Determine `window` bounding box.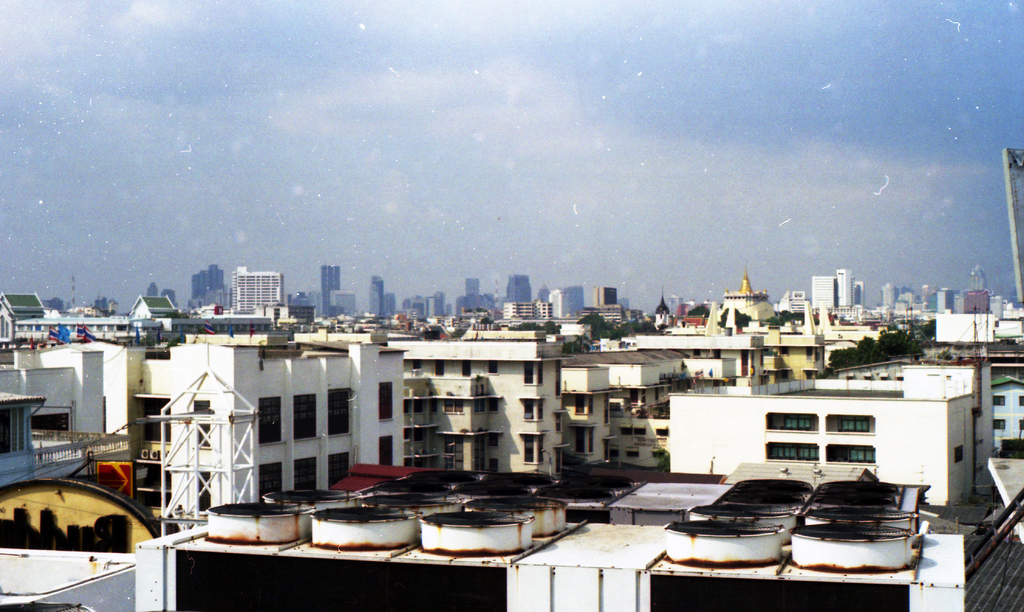
Determined: {"x1": 257, "y1": 460, "x2": 285, "y2": 500}.
